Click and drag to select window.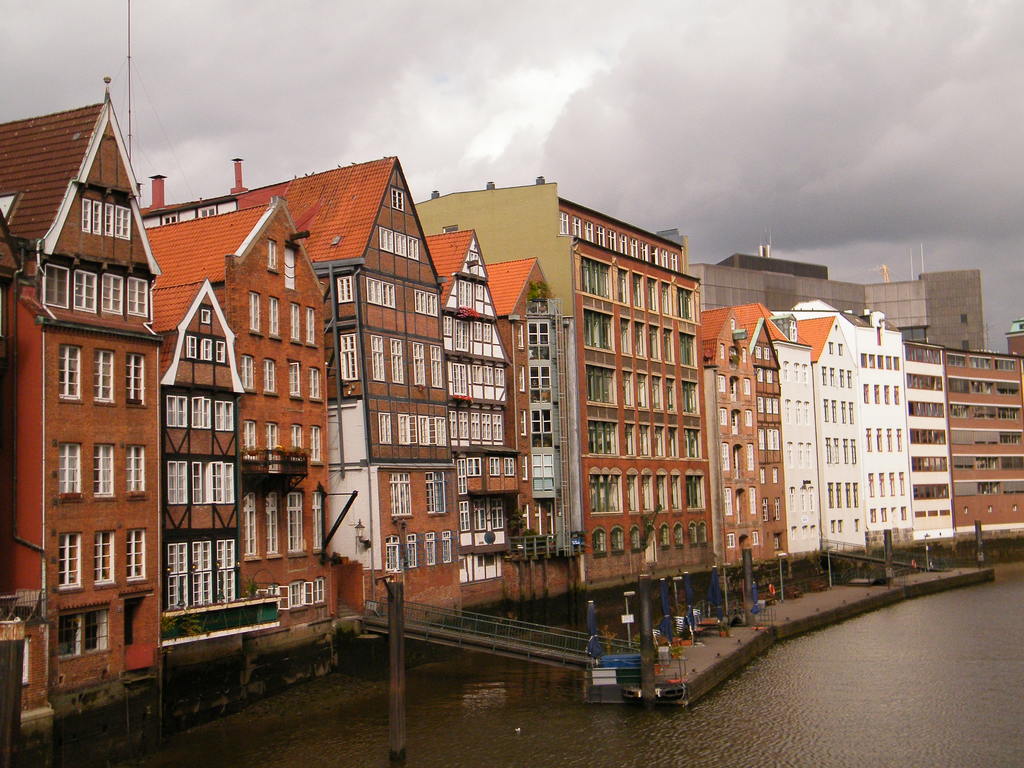
Selection: select_region(166, 399, 191, 426).
